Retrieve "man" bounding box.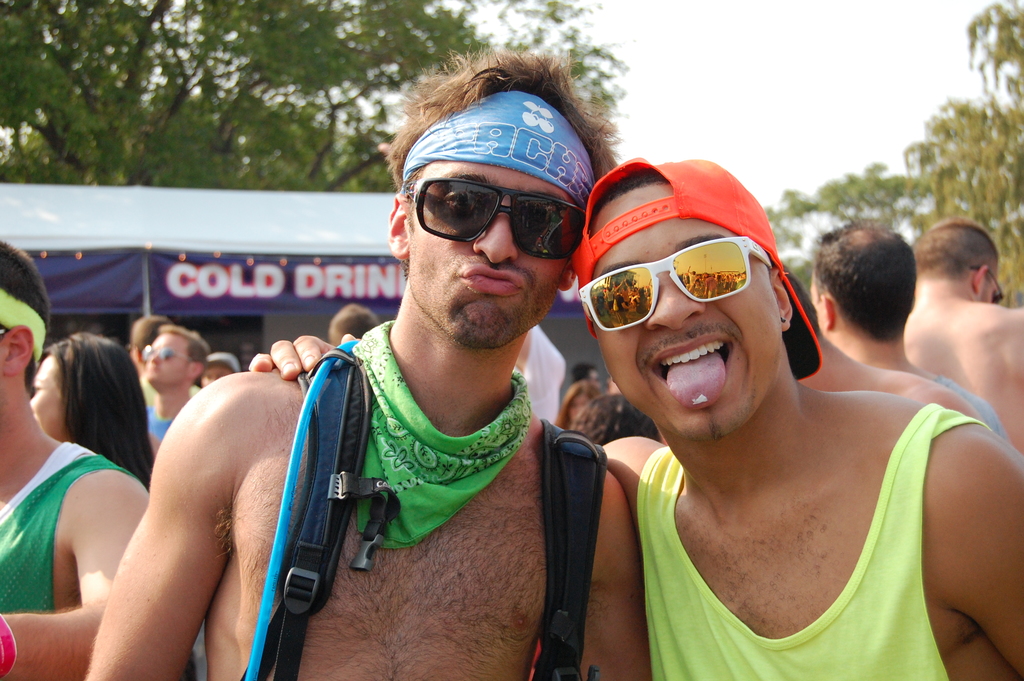
Bounding box: (246,154,1023,680).
